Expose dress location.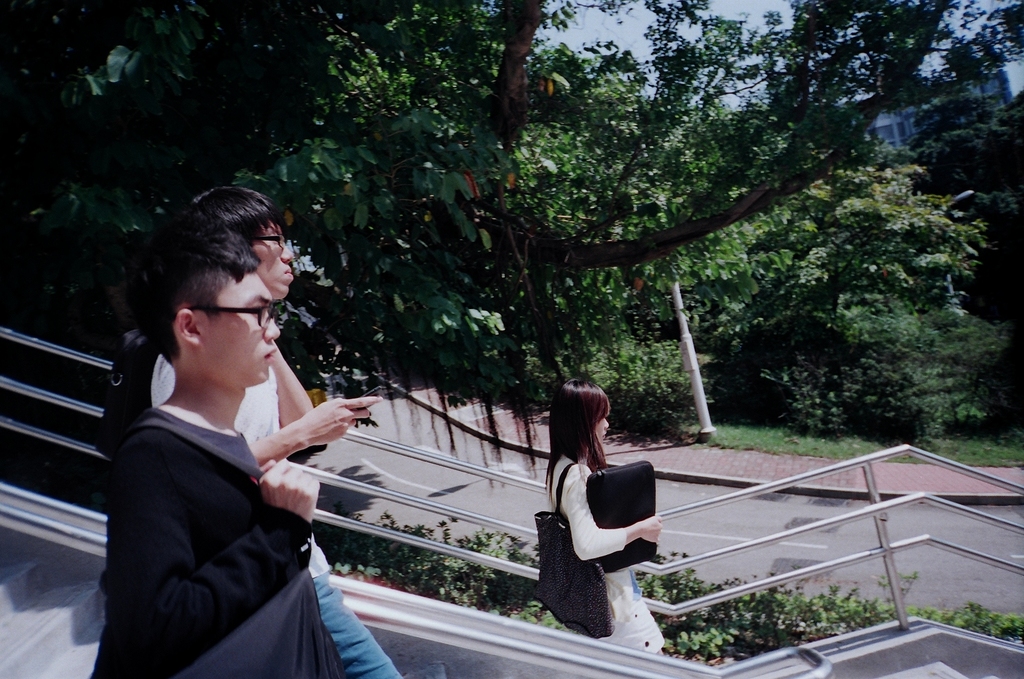
Exposed at Rect(546, 454, 676, 647).
